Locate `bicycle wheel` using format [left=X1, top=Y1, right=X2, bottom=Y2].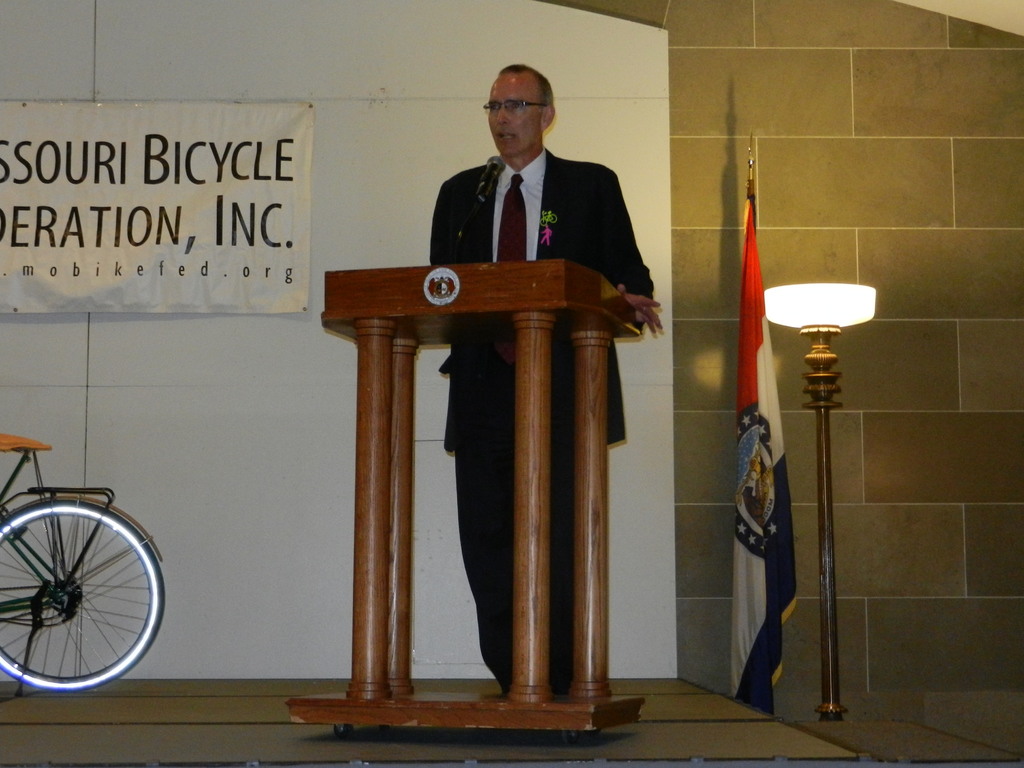
[left=0, top=491, right=161, bottom=710].
